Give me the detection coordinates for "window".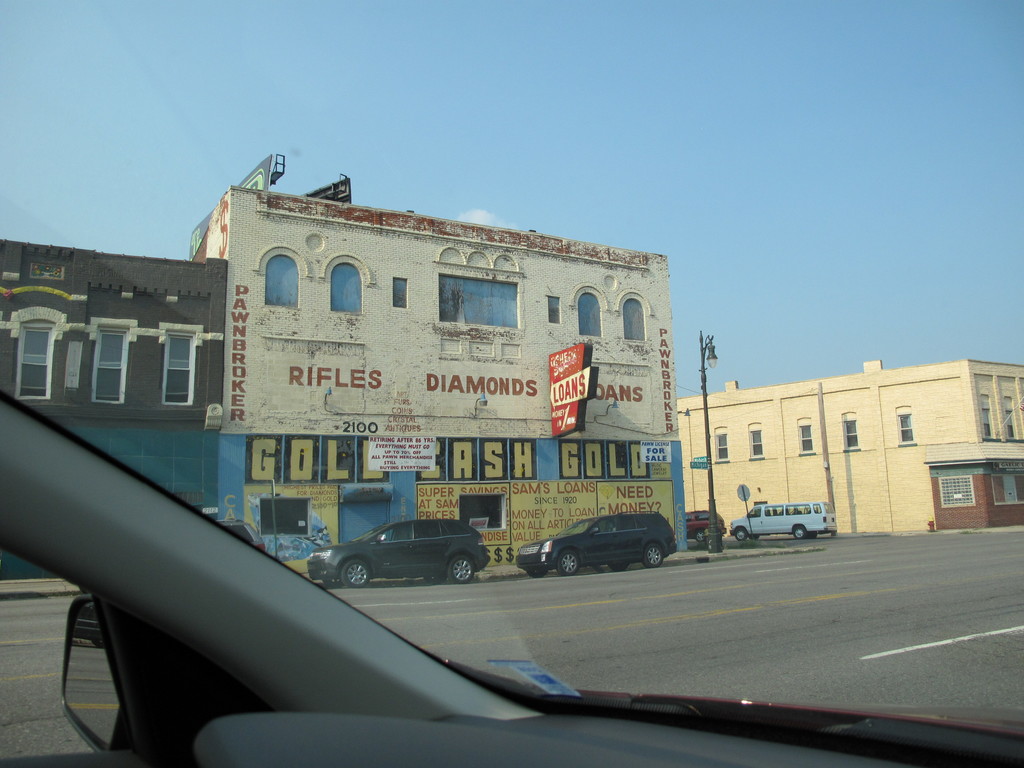
257,251,303,313.
